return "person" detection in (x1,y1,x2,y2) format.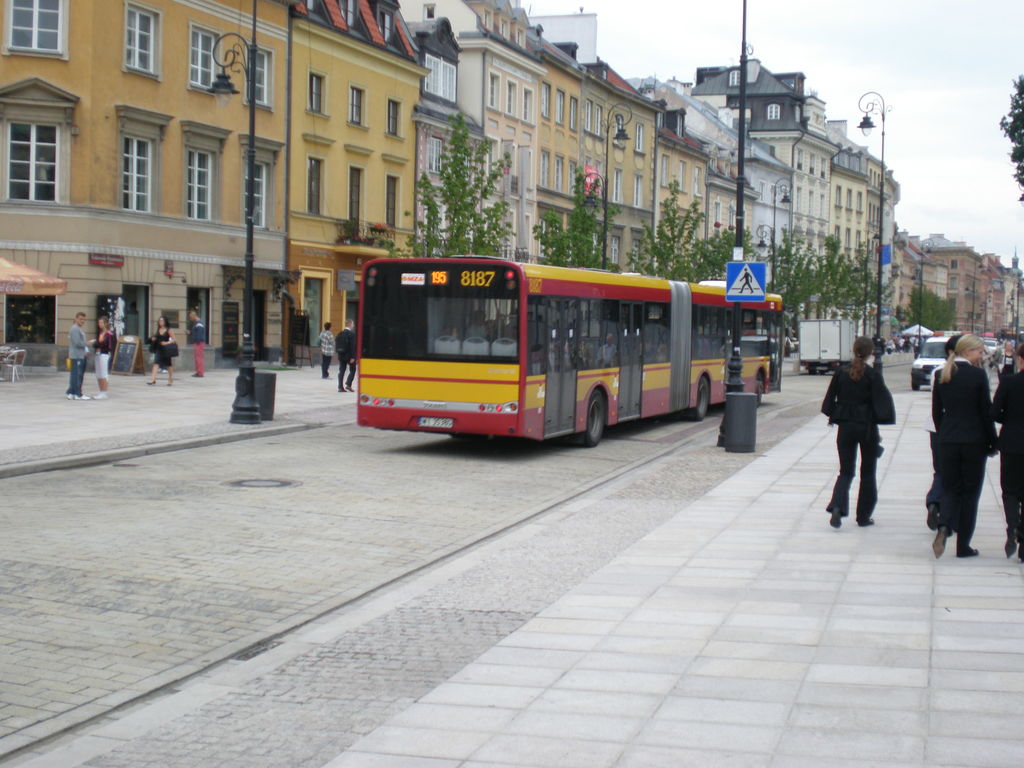
(991,343,1023,564).
